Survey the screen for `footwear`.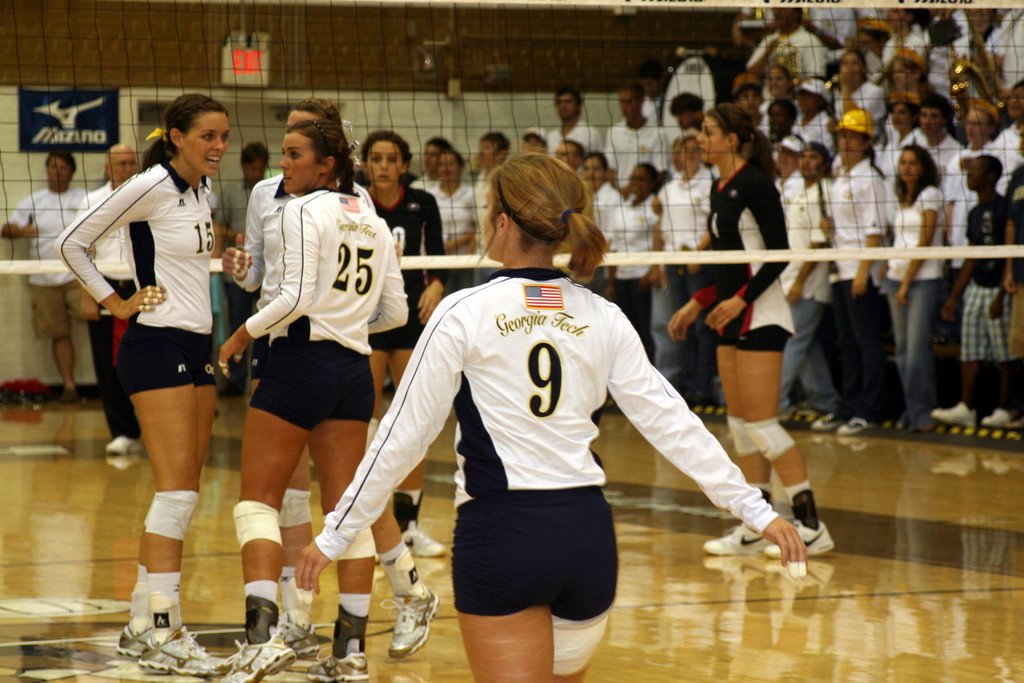
Survey found: [703, 522, 771, 559].
